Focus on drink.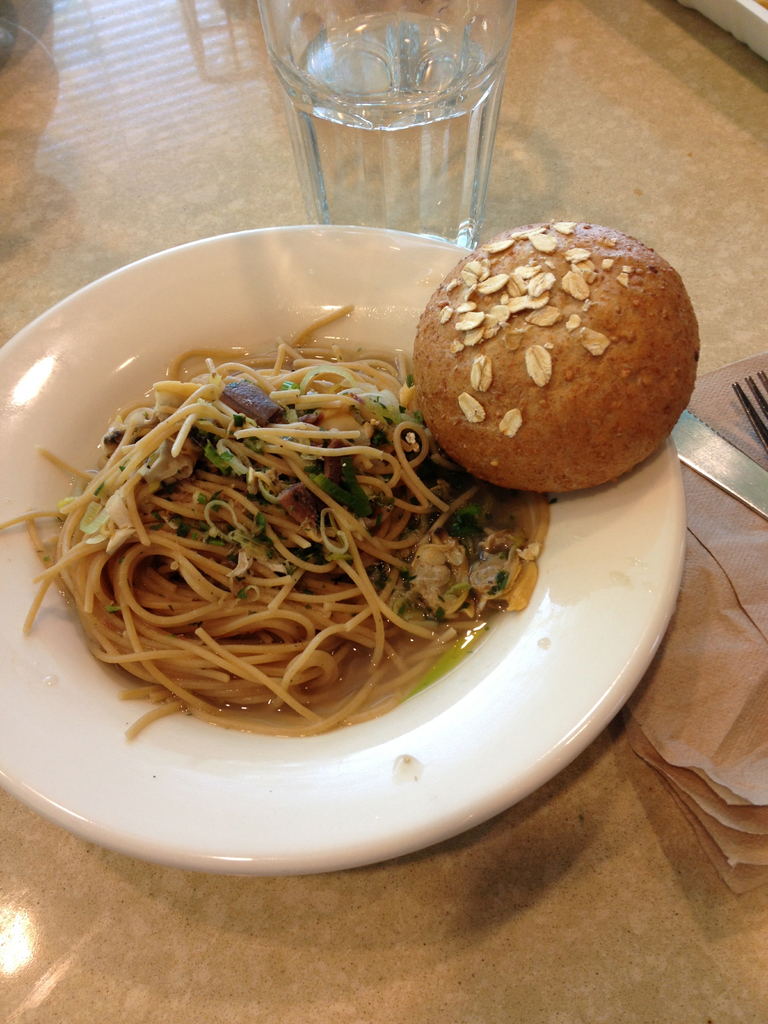
Focused at [242, 0, 531, 246].
